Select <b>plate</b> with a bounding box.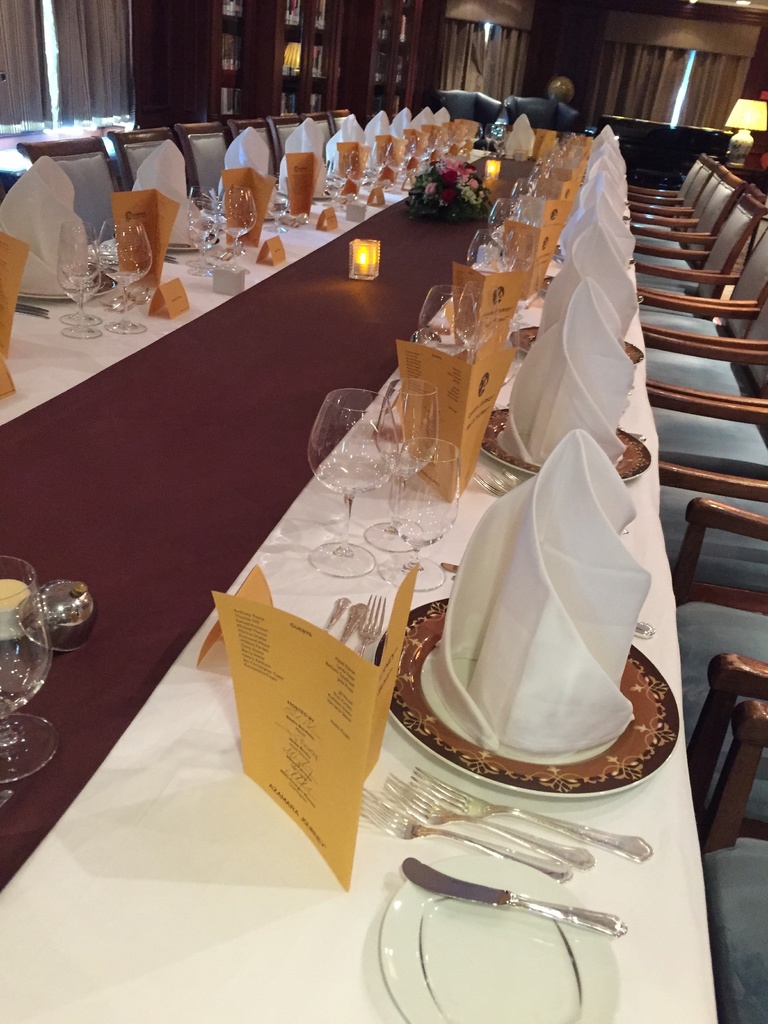
<box>376,859,620,1023</box>.
